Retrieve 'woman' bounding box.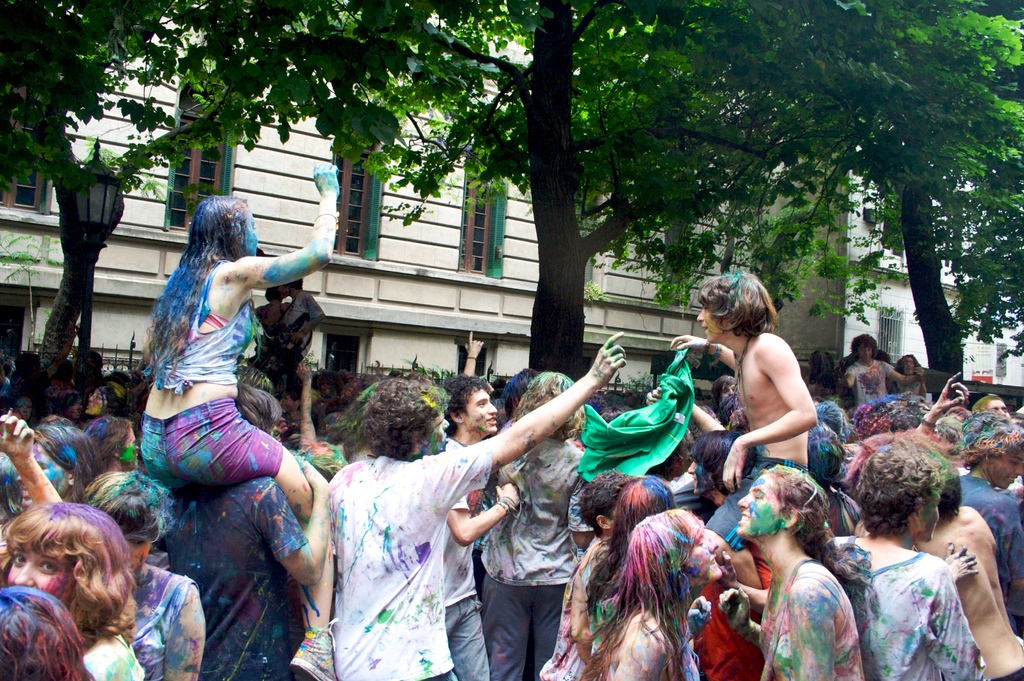
Bounding box: bbox=[714, 464, 856, 680].
